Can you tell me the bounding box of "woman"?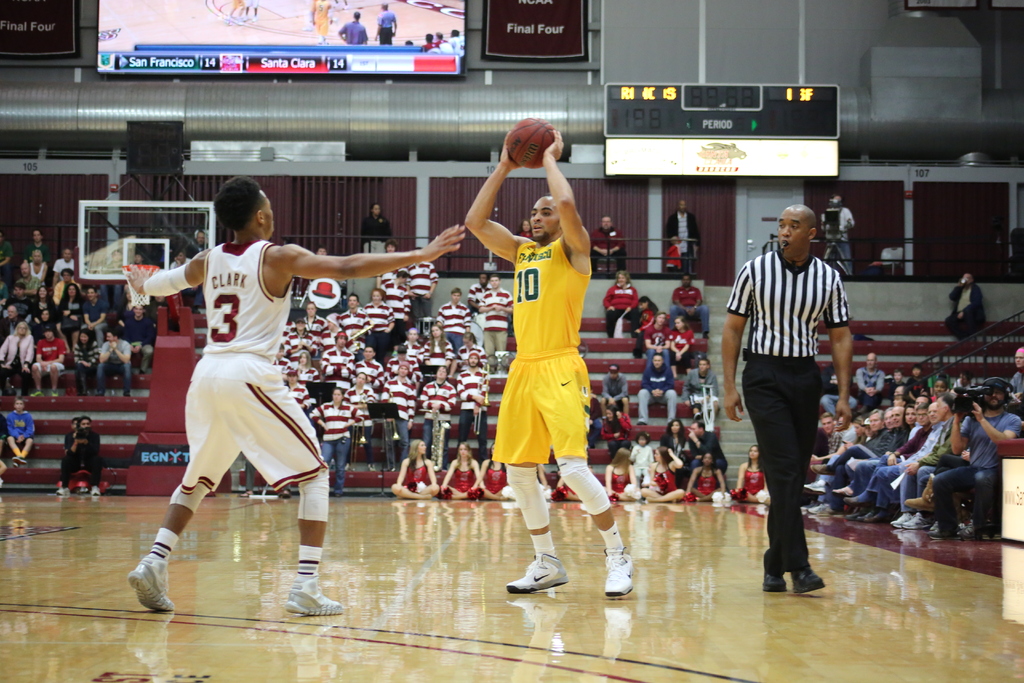
BBox(34, 308, 51, 334).
